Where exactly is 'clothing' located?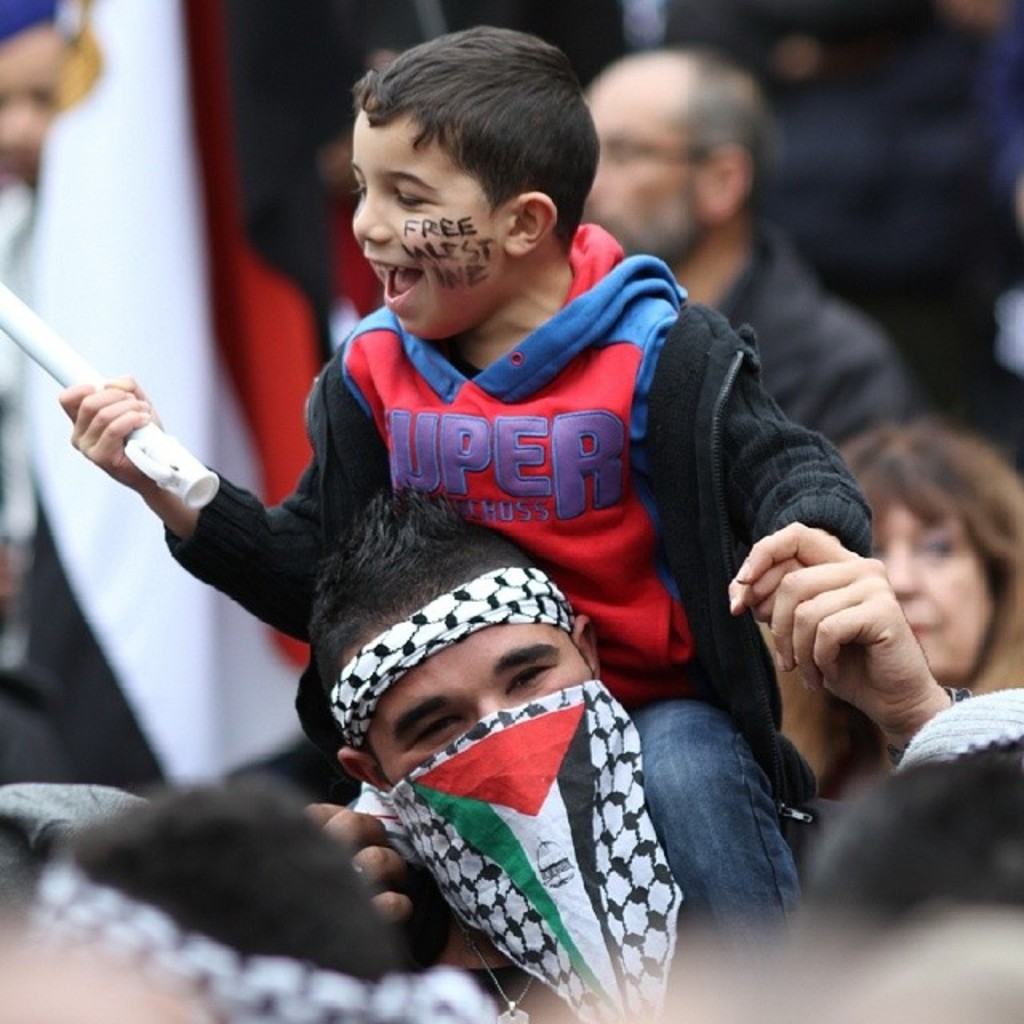
Its bounding box is (left=800, top=685, right=1022, bottom=915).
